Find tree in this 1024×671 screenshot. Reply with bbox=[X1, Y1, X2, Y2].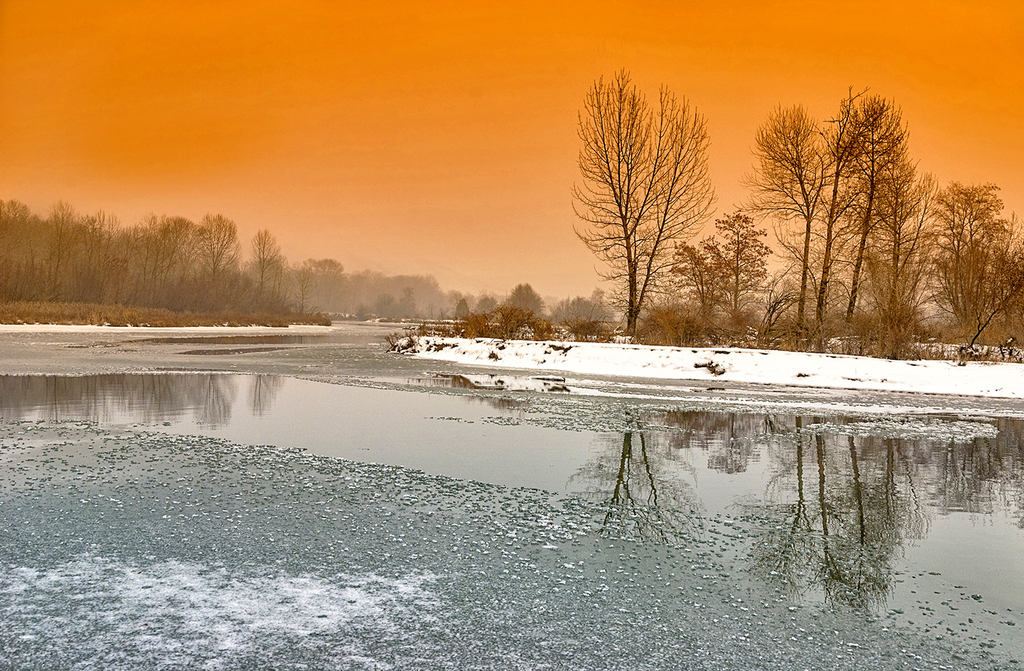
bbox=[504, 277, 544, 319].
